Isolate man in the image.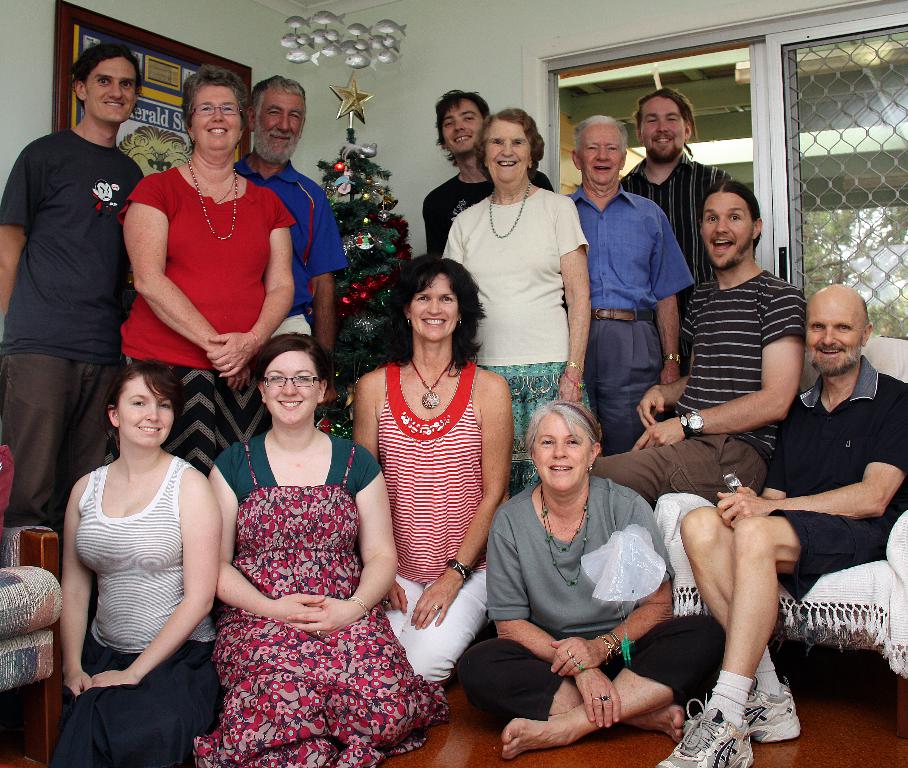
Isolated region: region(591, 177, 812, 511).
